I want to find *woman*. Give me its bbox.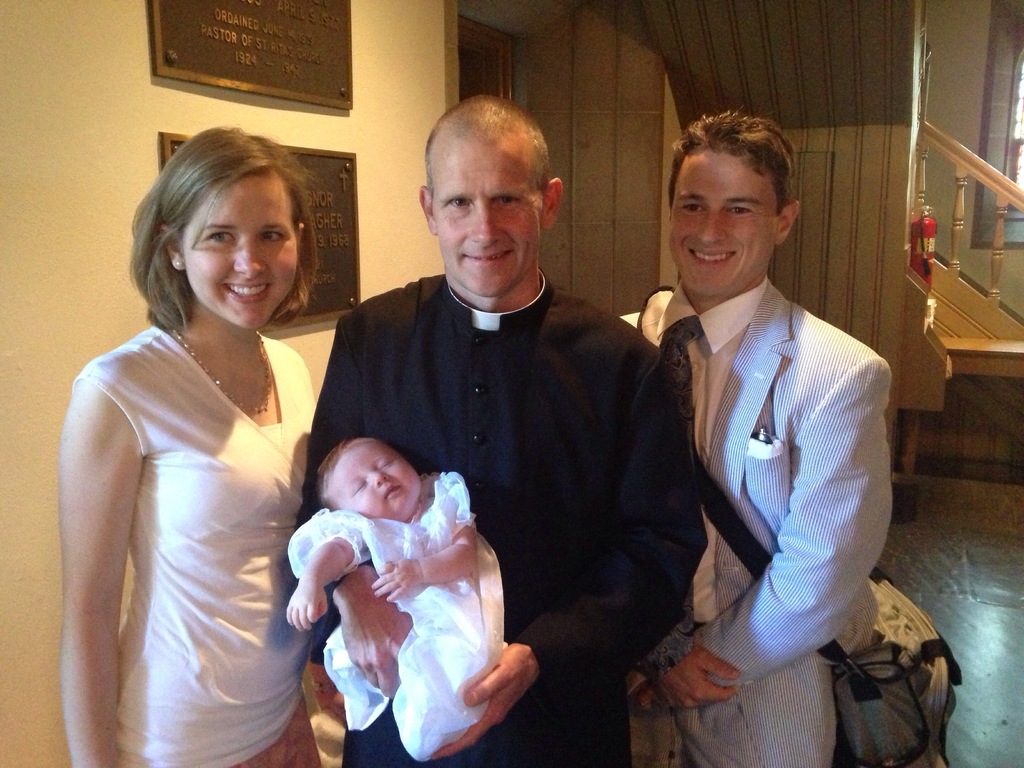
38/136/354/767.
